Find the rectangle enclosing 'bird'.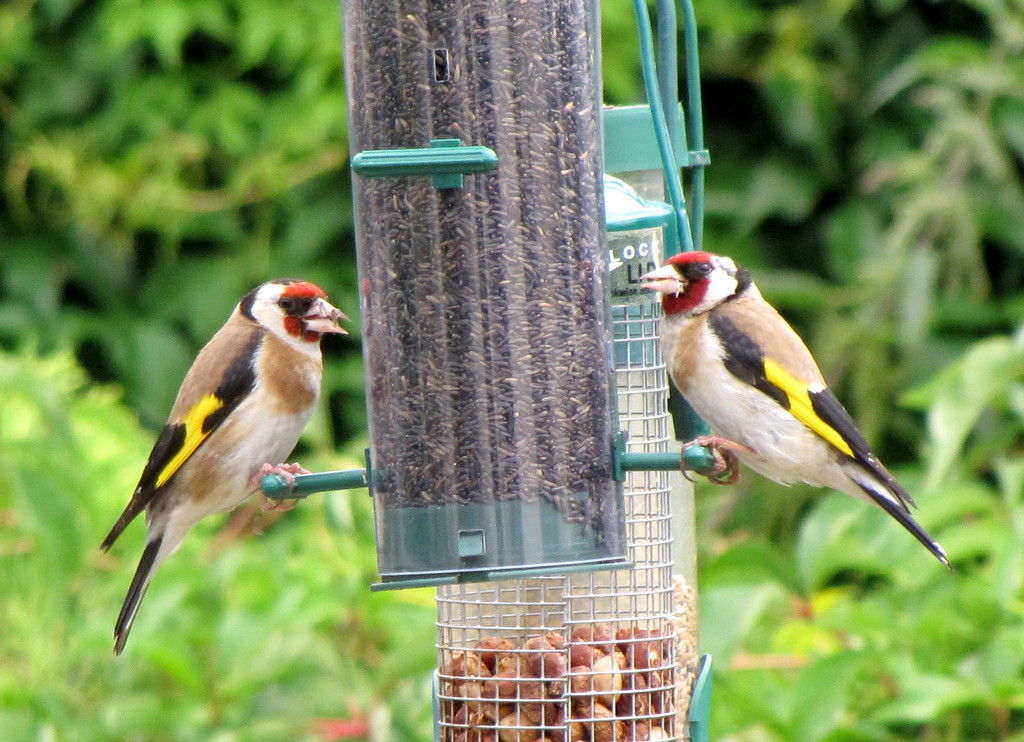
[x1=648, y1=246, x2=954, y2=577].
